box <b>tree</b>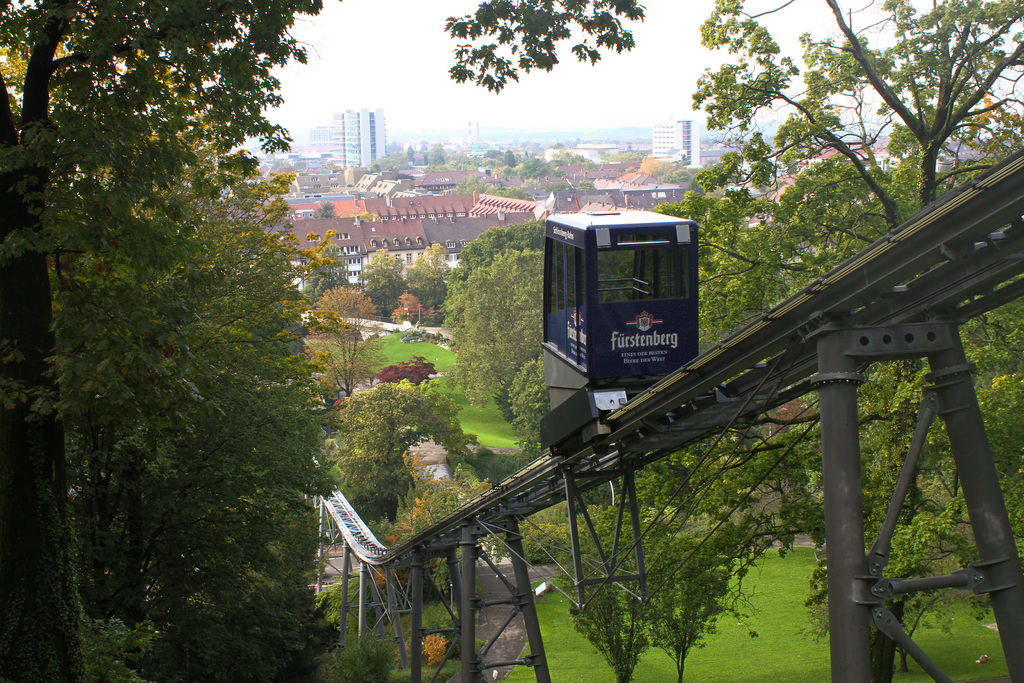
bbox=(398, 242, 449, 324)
